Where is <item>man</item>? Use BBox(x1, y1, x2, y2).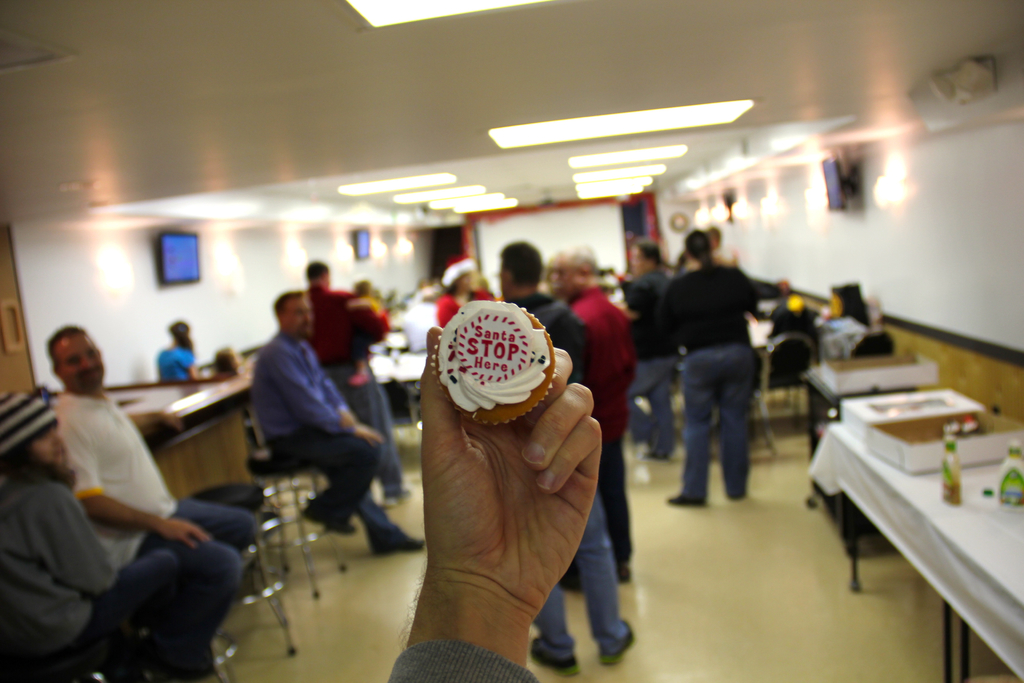
BBox(28, 322, 286, 656).
